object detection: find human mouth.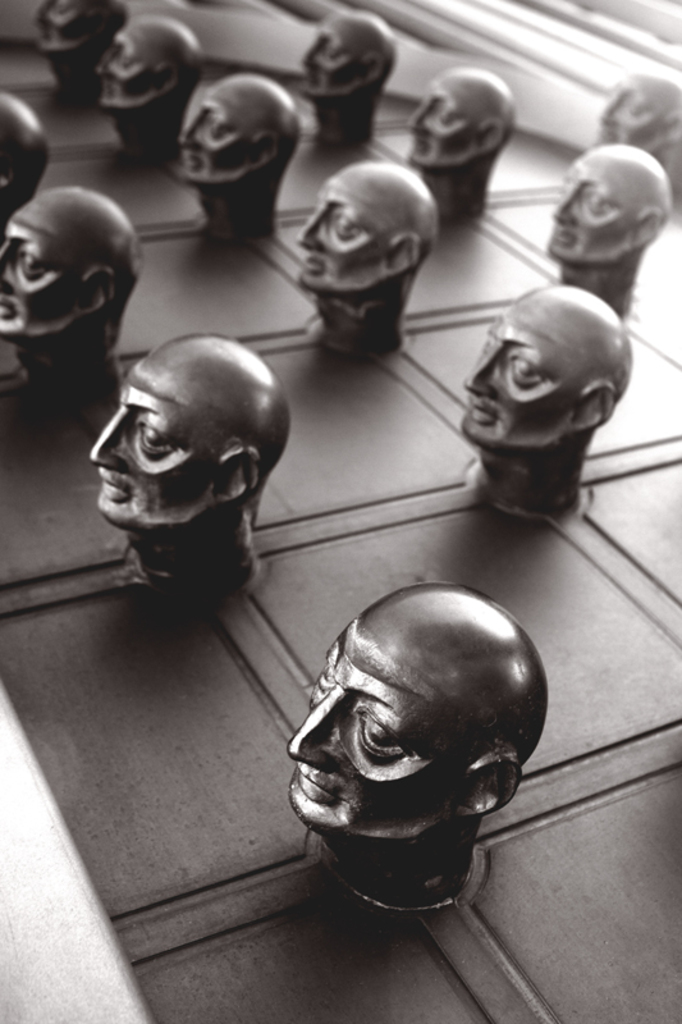
BBox(288, 771, 342, 800).
